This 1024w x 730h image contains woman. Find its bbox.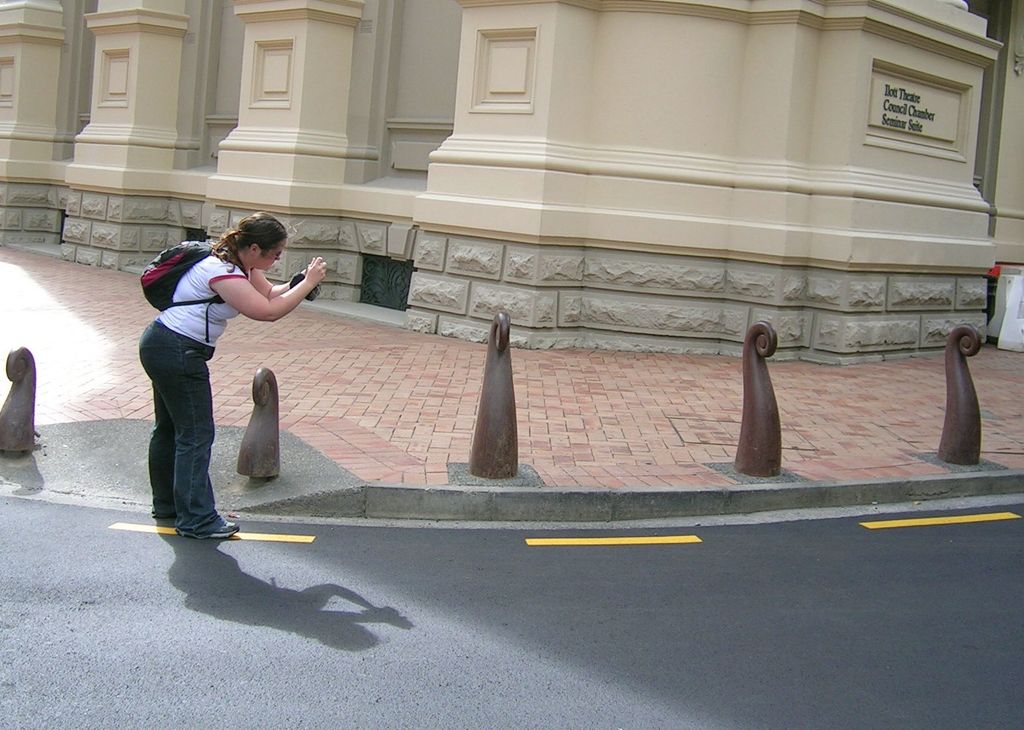
locate(125, 203, 303, 555).
